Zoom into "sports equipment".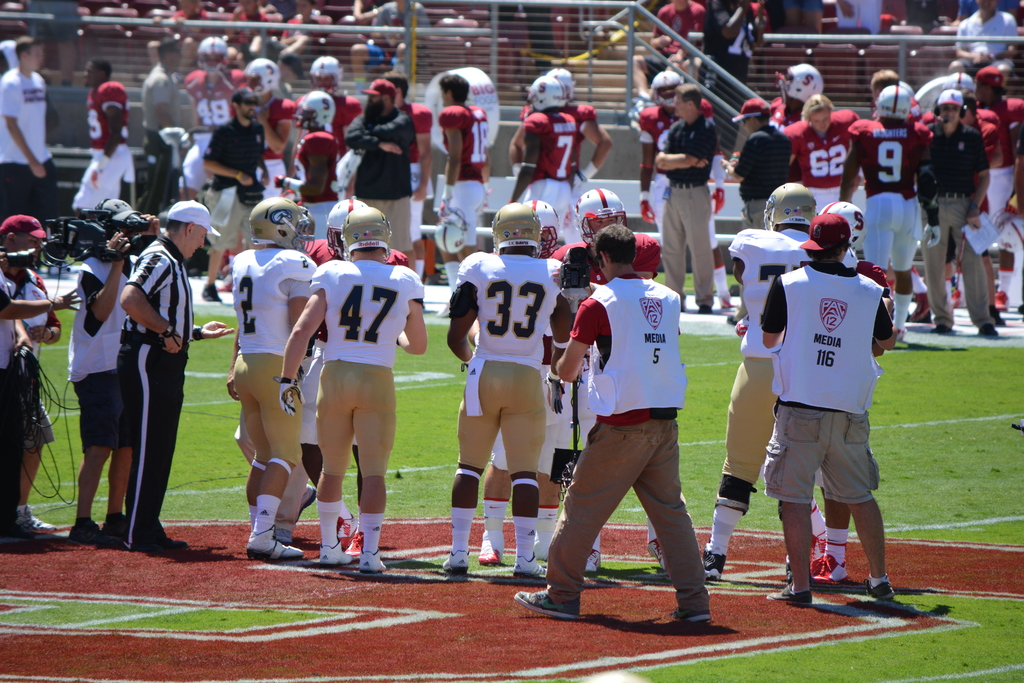
Zoom target: (x1=272, y1=531, x2=291, y2=541).
